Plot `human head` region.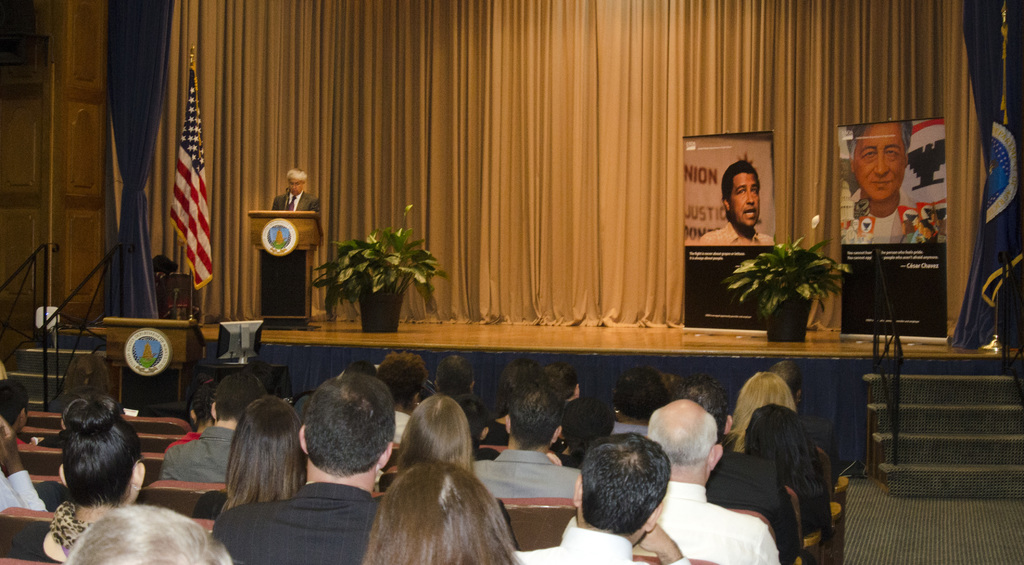
Plotted at 767,361,804,403.
